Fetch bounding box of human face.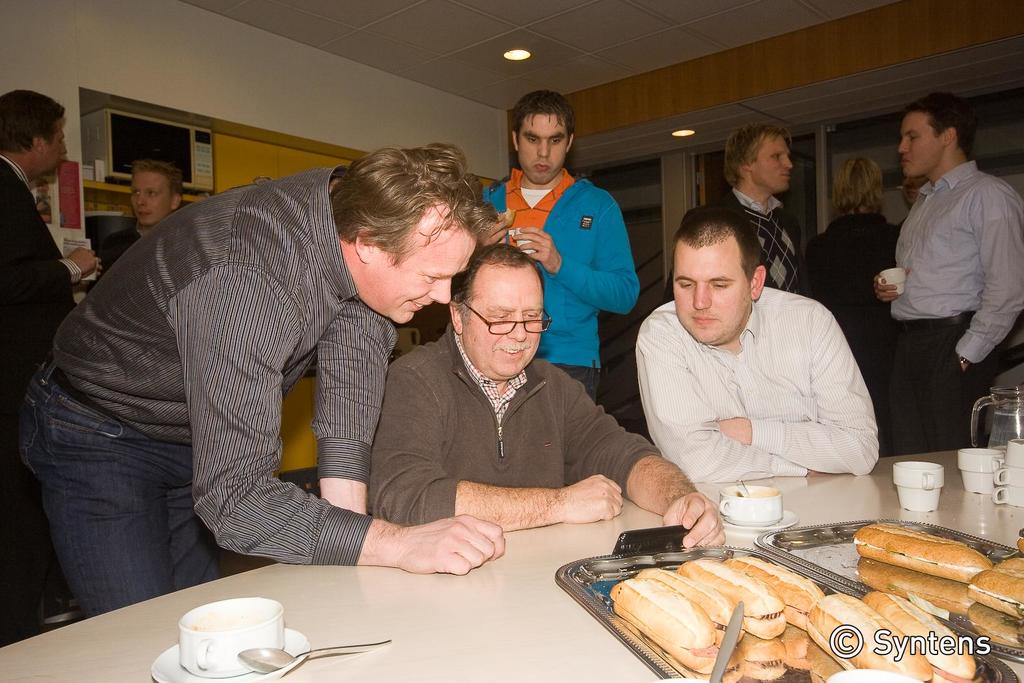
Bbox: select_region(34, 114, 67, 176).
